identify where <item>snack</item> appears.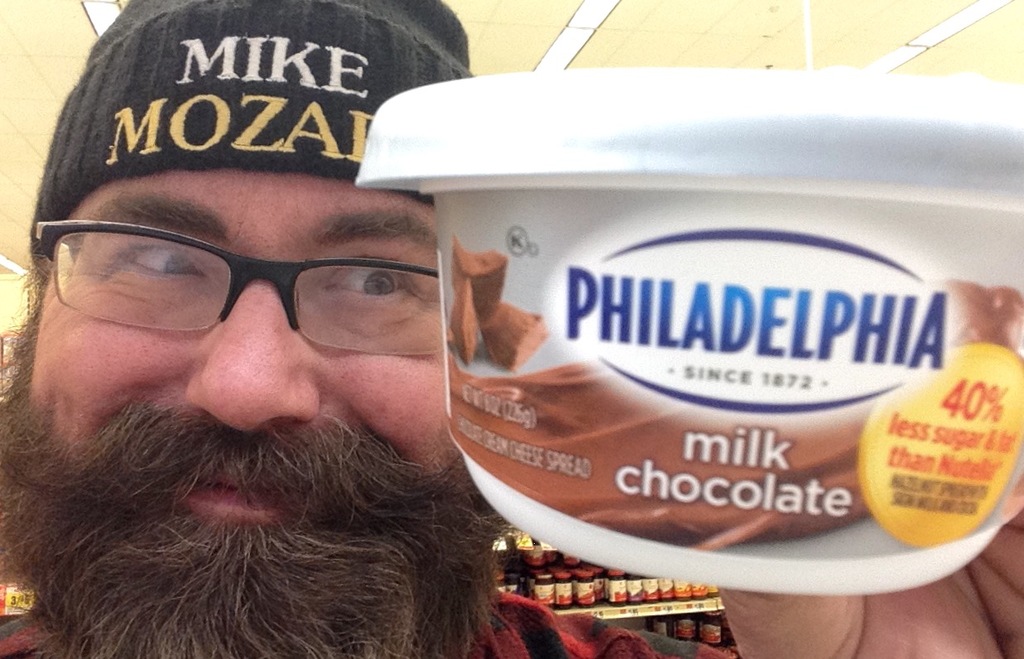
Appears at (439, 239, 510, 315).
